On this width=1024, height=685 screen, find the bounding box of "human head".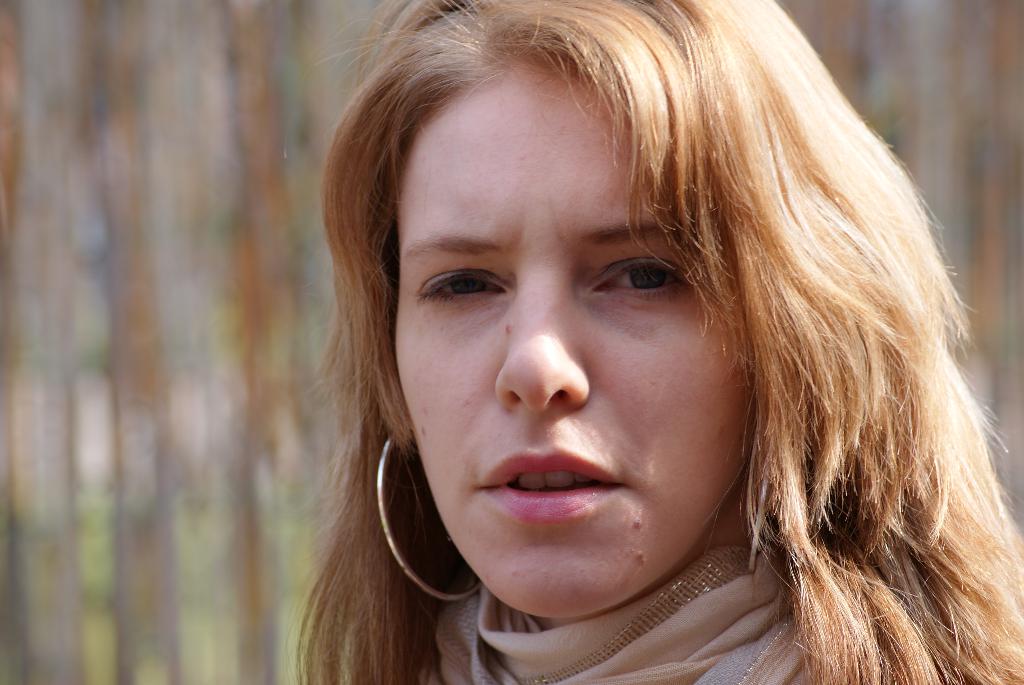
Bounding box: select_region(338, 7, 813, 531).
